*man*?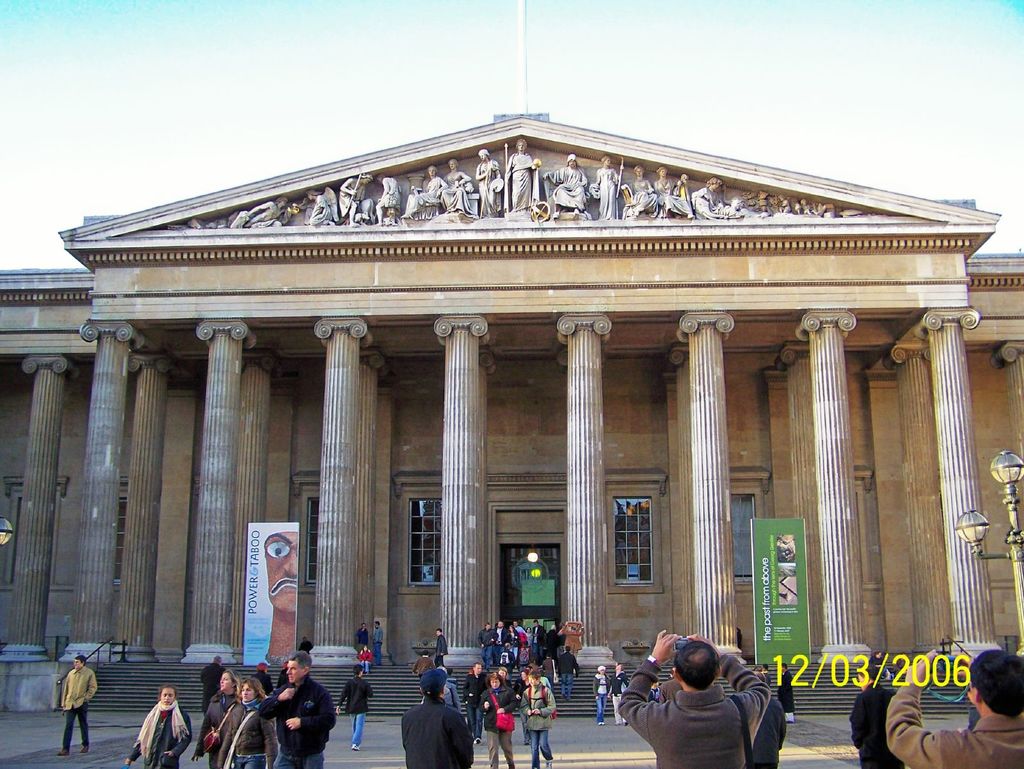
pyautogui.locateOnScreen(55, 654, 96, 760)
